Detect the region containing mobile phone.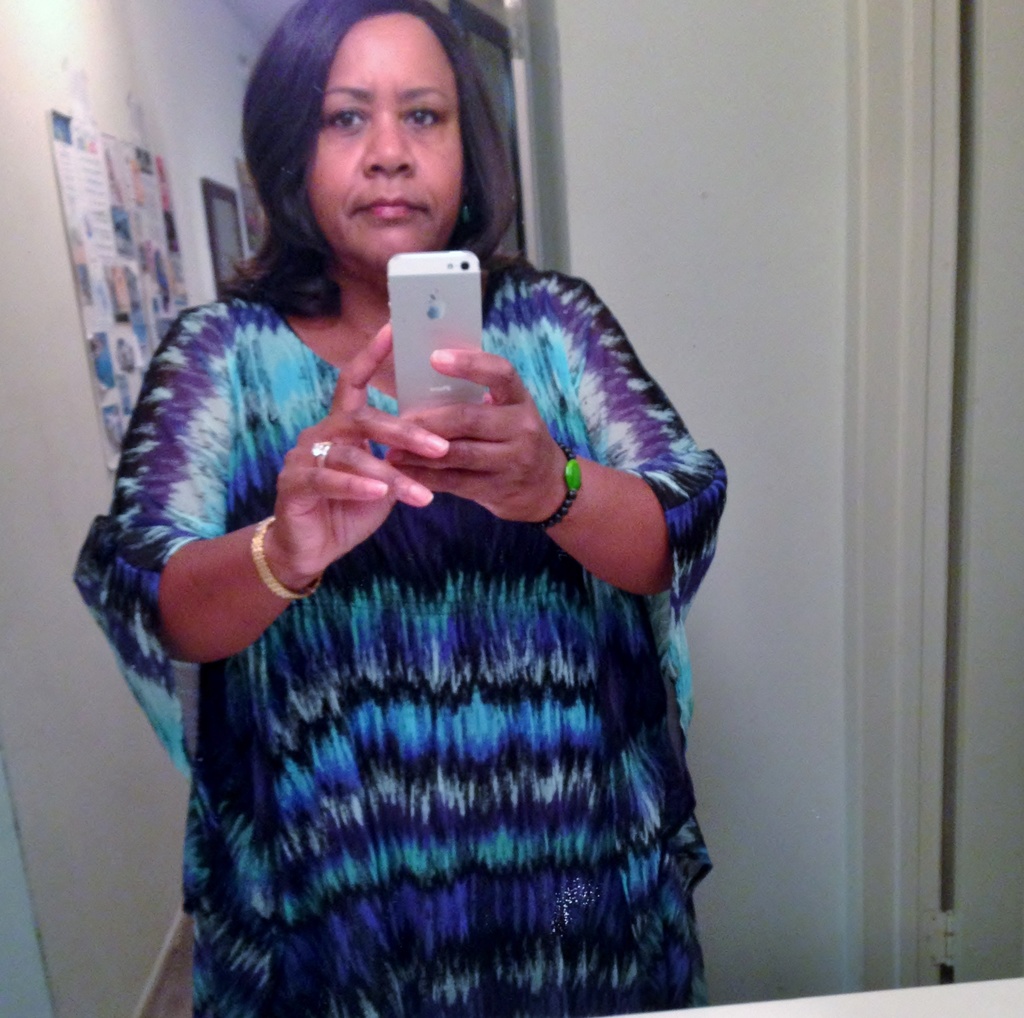
region(382, 250, 488, 417).
